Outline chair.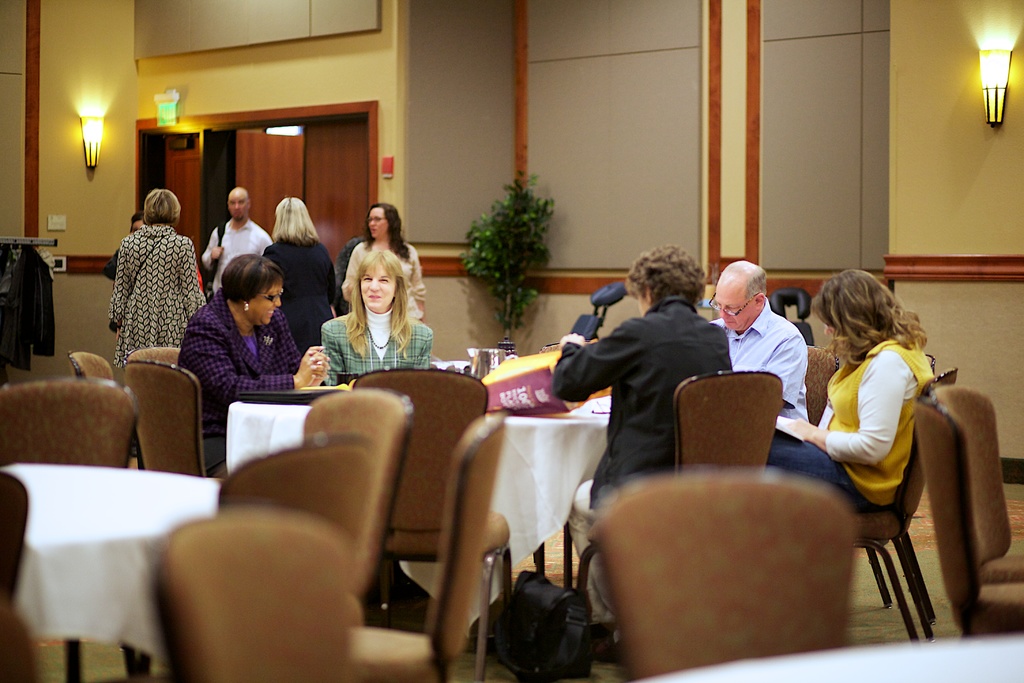
Outline: (x1=116, y1=343, x2=184, y2=370).
